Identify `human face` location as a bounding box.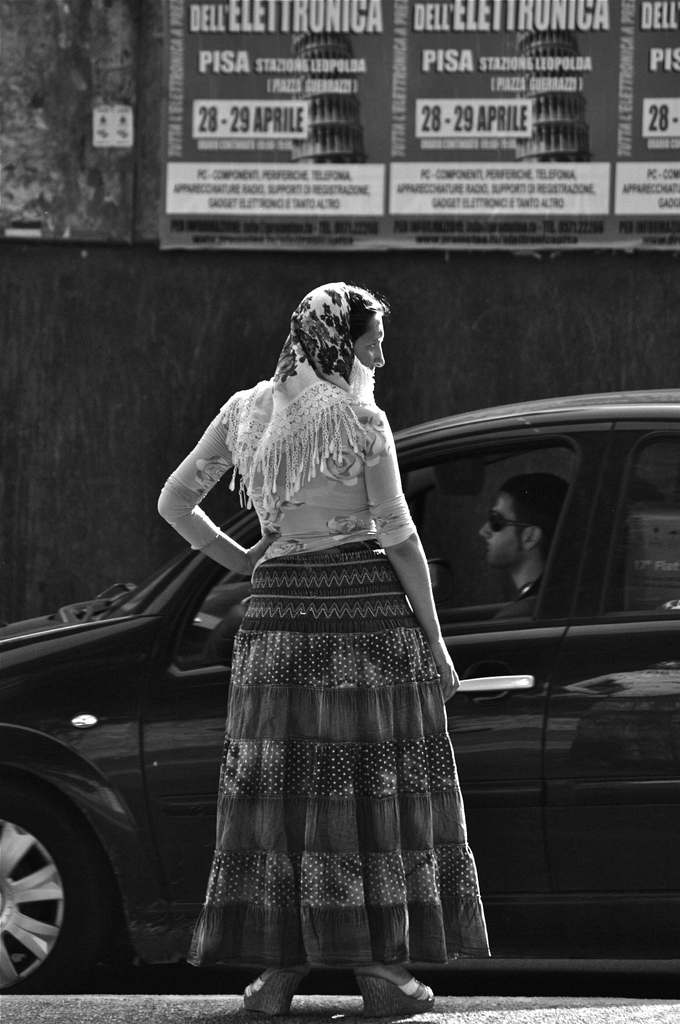
l=473, t=489, r=517, b=573.
